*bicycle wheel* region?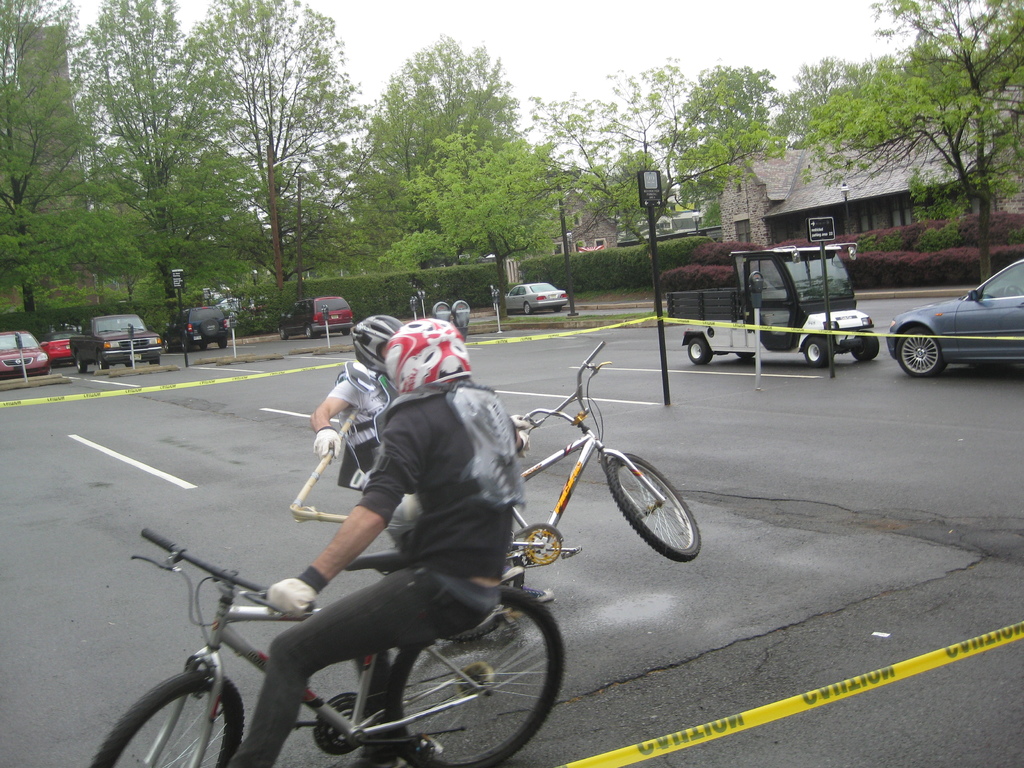
(84,664,243,767)
